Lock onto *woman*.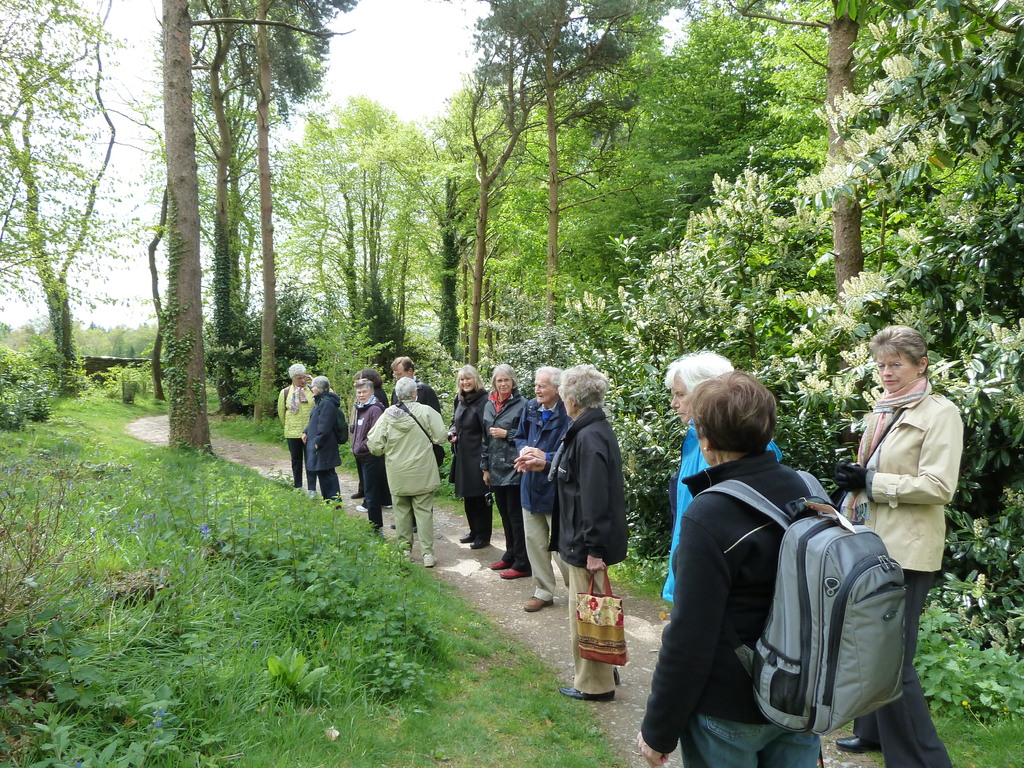
Locked: box=[554, 366, 623, 694].
